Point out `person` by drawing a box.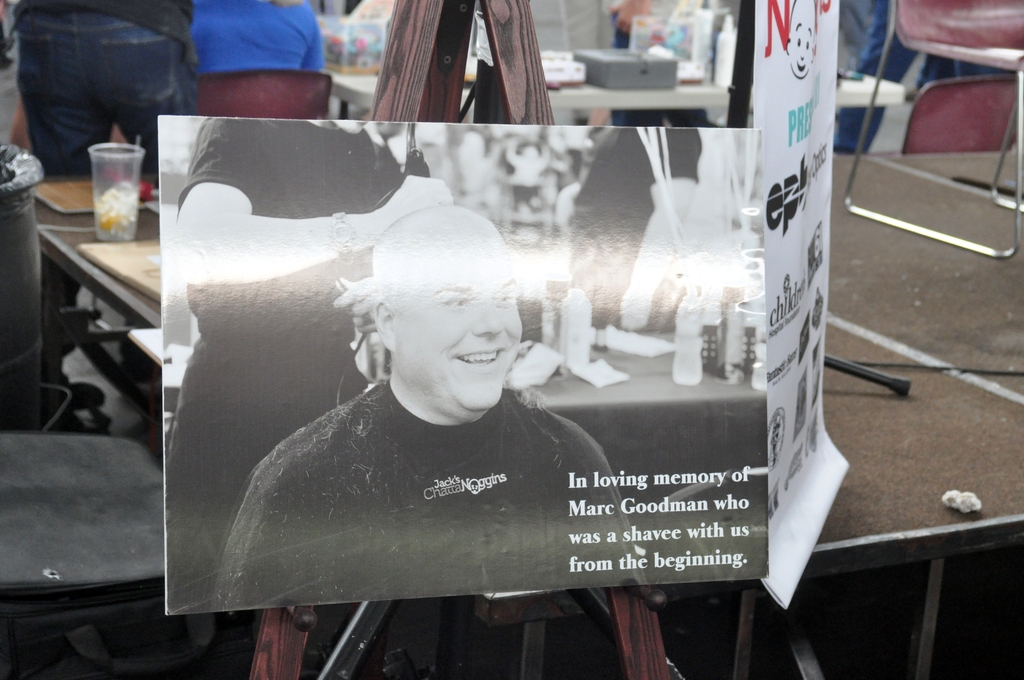
566,124,703,320.
